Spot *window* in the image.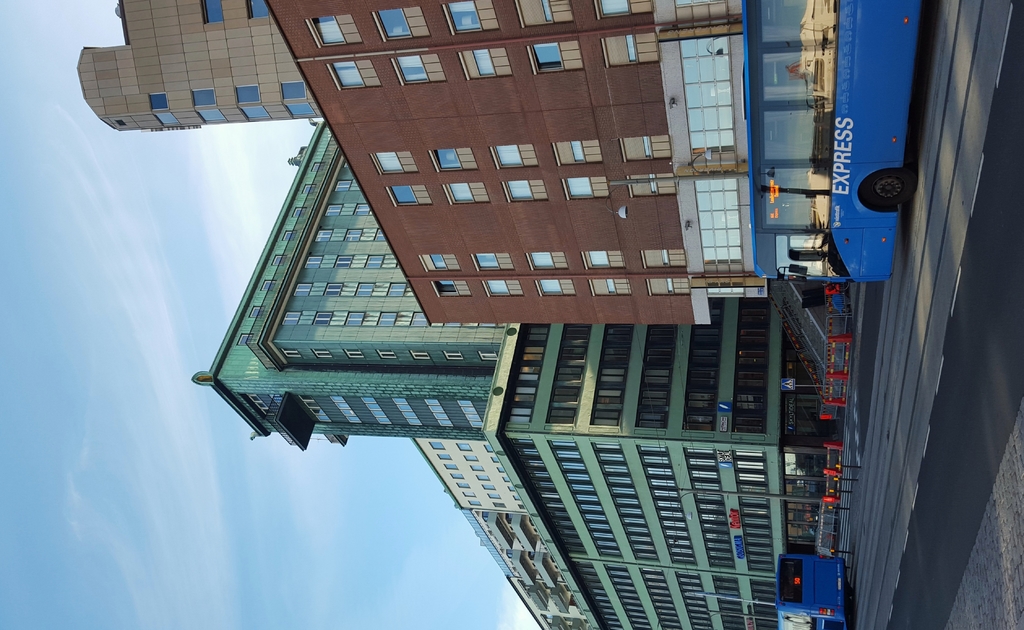
*window* found at bbox(150, 94, 165, 110).
